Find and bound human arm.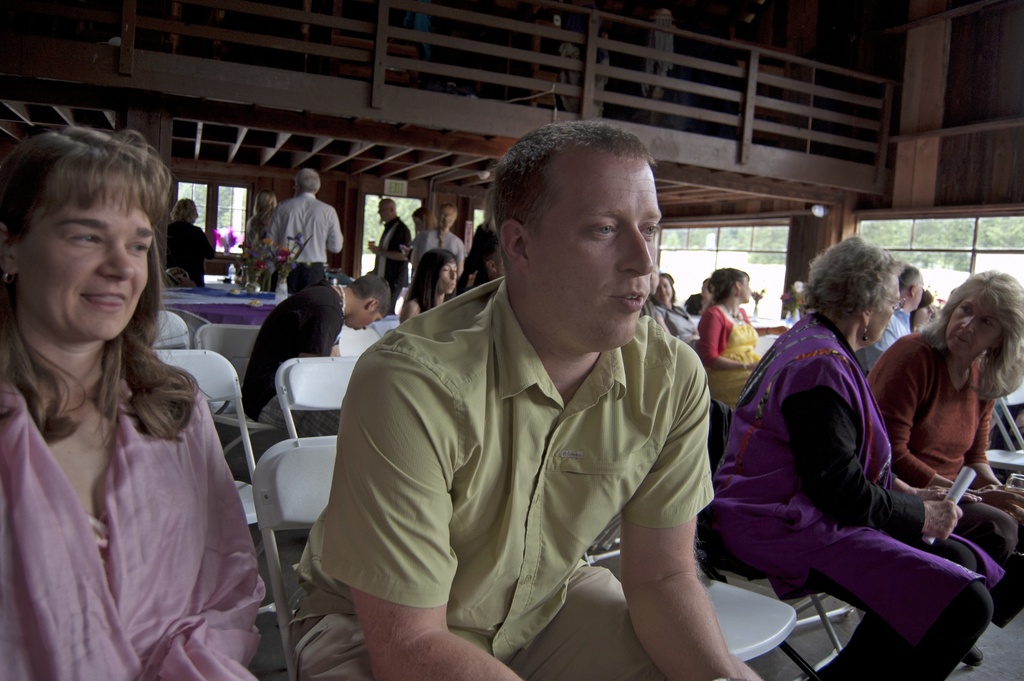
Bound: rect(872, 343, 987, 507).
